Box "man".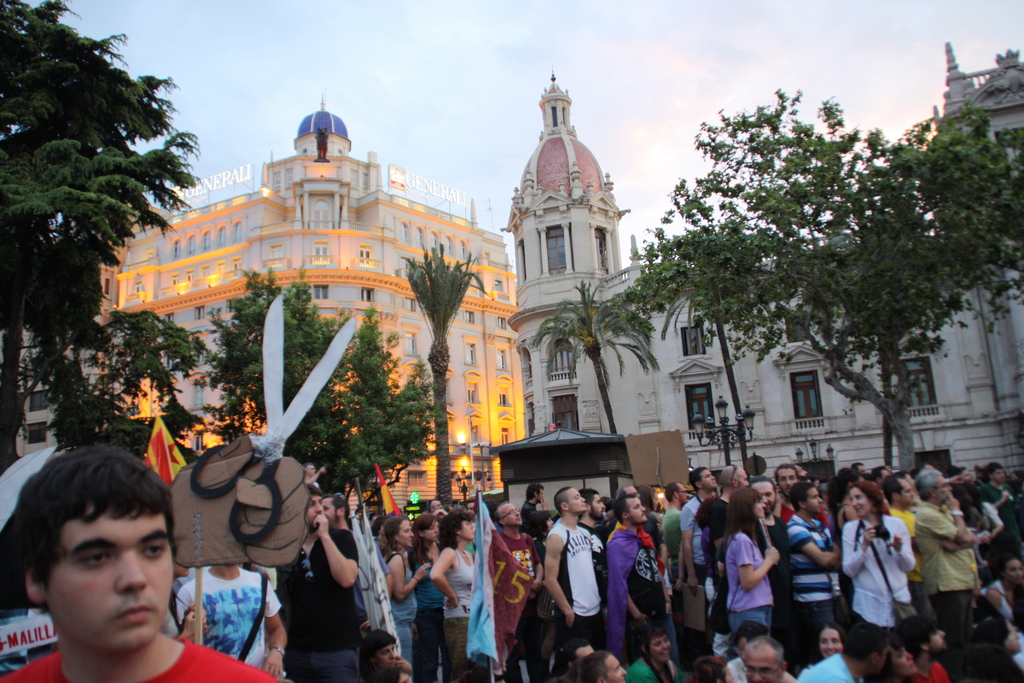
x1=789, y1=616, x2=894, y2=682.
